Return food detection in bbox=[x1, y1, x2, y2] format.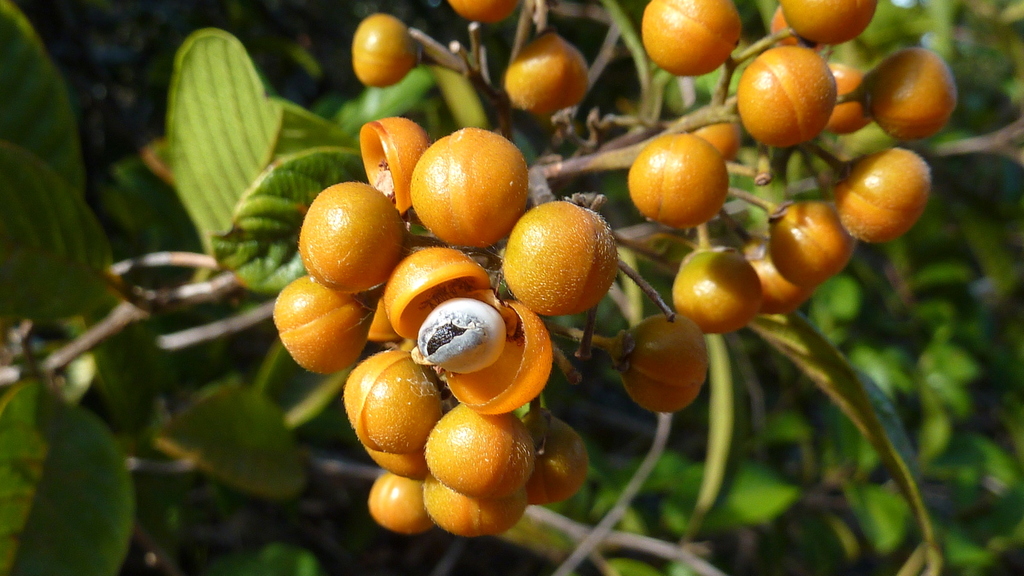
bbox=[446, 0, 519, 28].
